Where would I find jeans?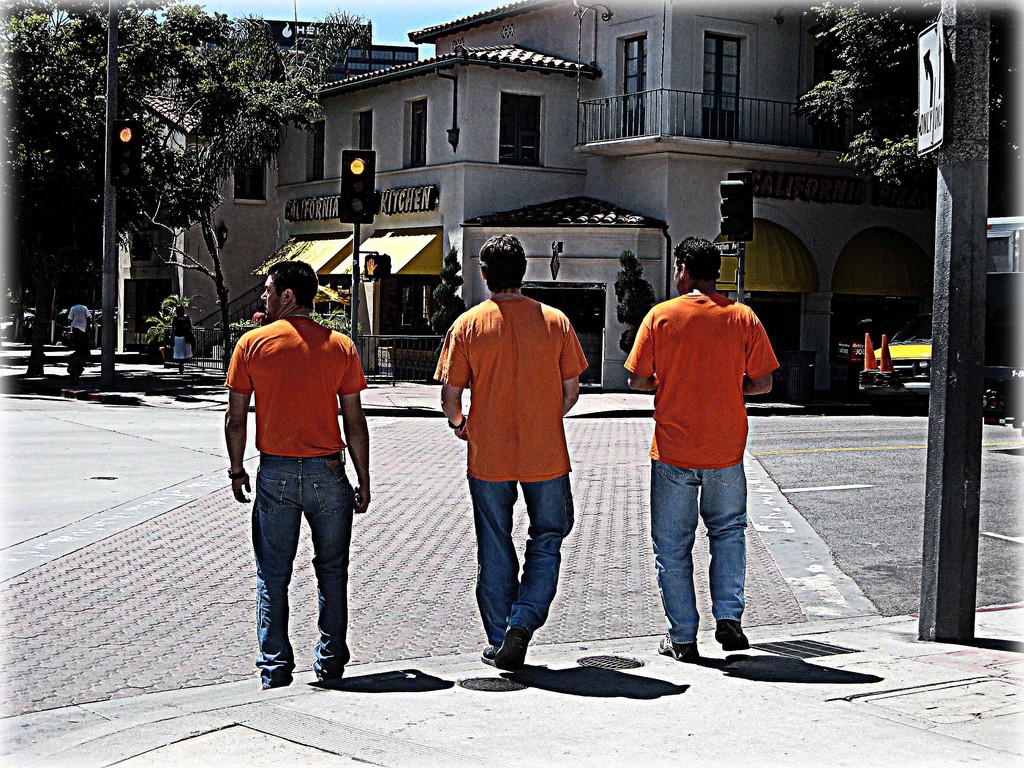
At (x1=654, y1=460, x2=748, y2=640).
